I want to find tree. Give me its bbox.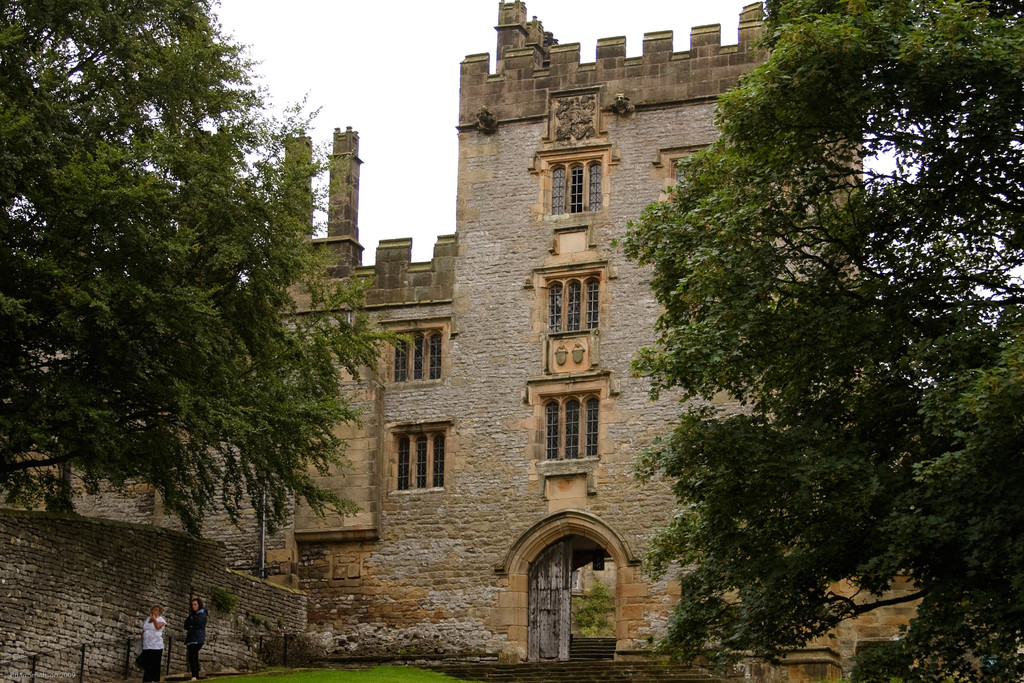
box(607, 0, 1023, 682).
